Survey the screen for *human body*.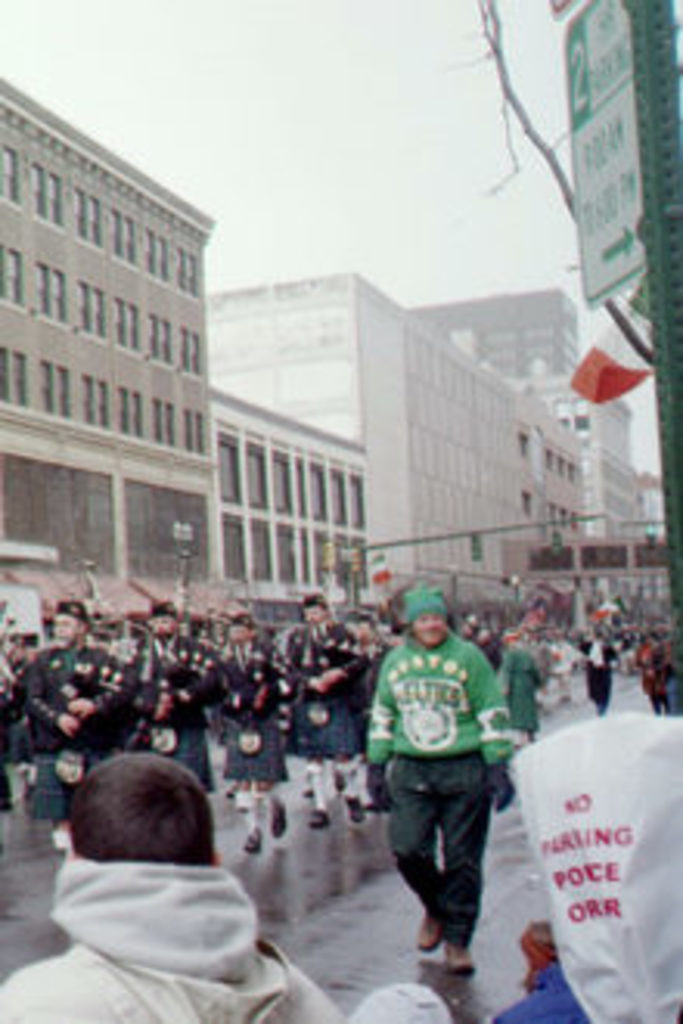
Survey found: rect(25, 735, 323, 1012).
